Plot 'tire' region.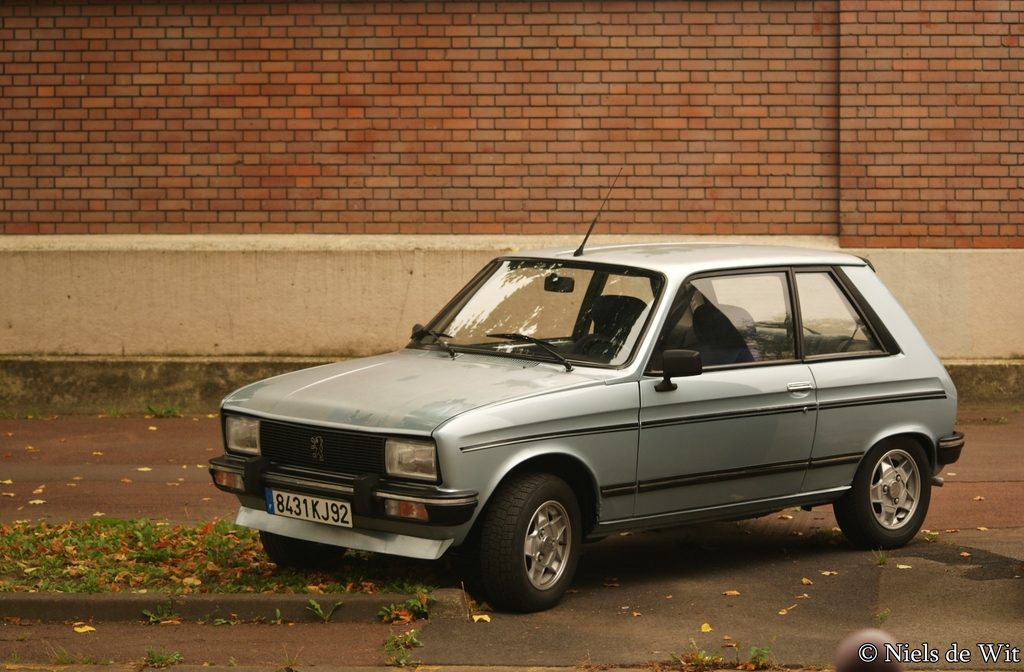
Plotted at [left=834, top=438, right=930, bottom=545].
